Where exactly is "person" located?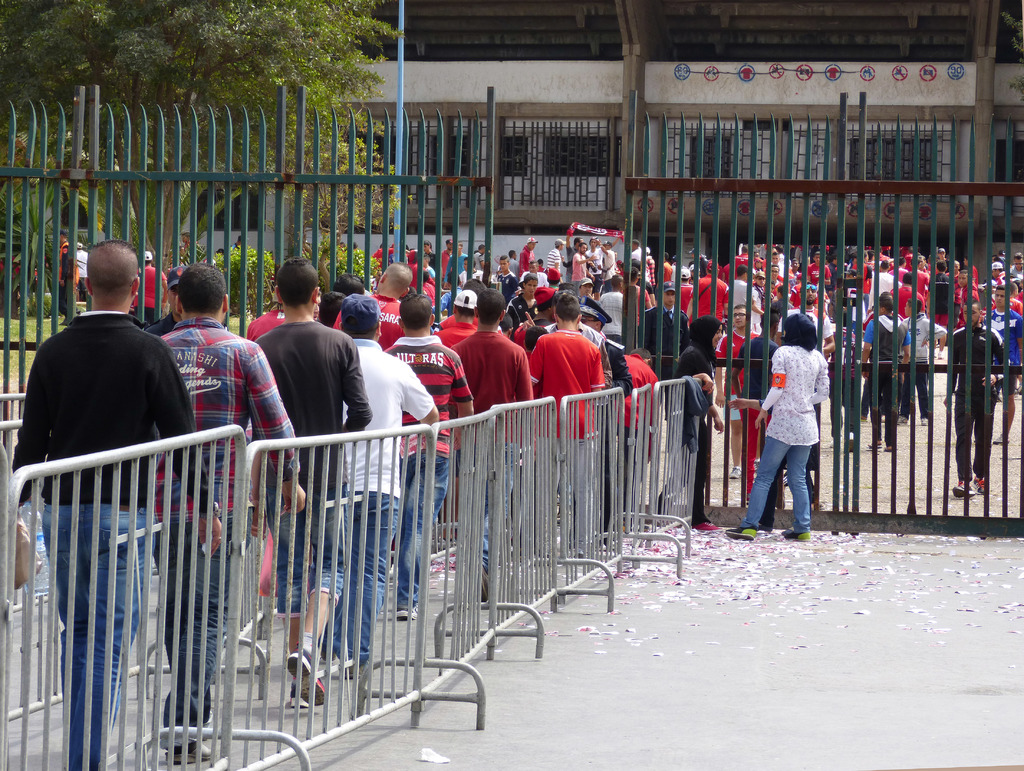
Its bounding box is x1=675, y1=255, x2=715, y2=329.
